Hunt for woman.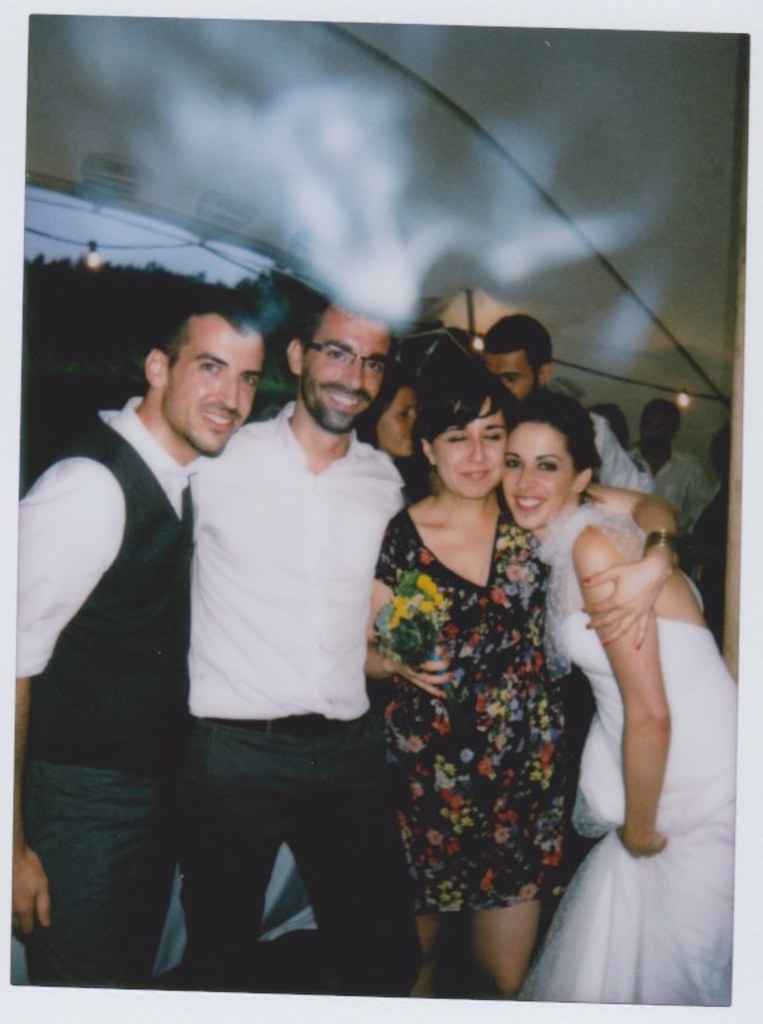
Hunted down at (left=353, top=363, right=425, bottom=489).
